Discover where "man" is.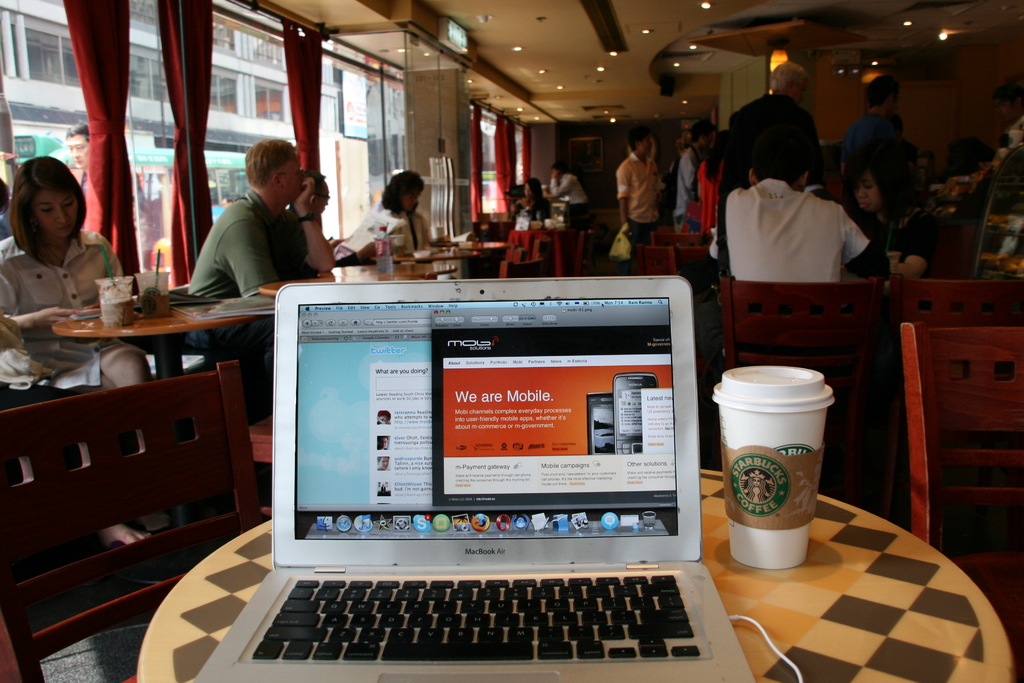
Discovered at <bbox>187, 136, 339, 294</bbox>.
